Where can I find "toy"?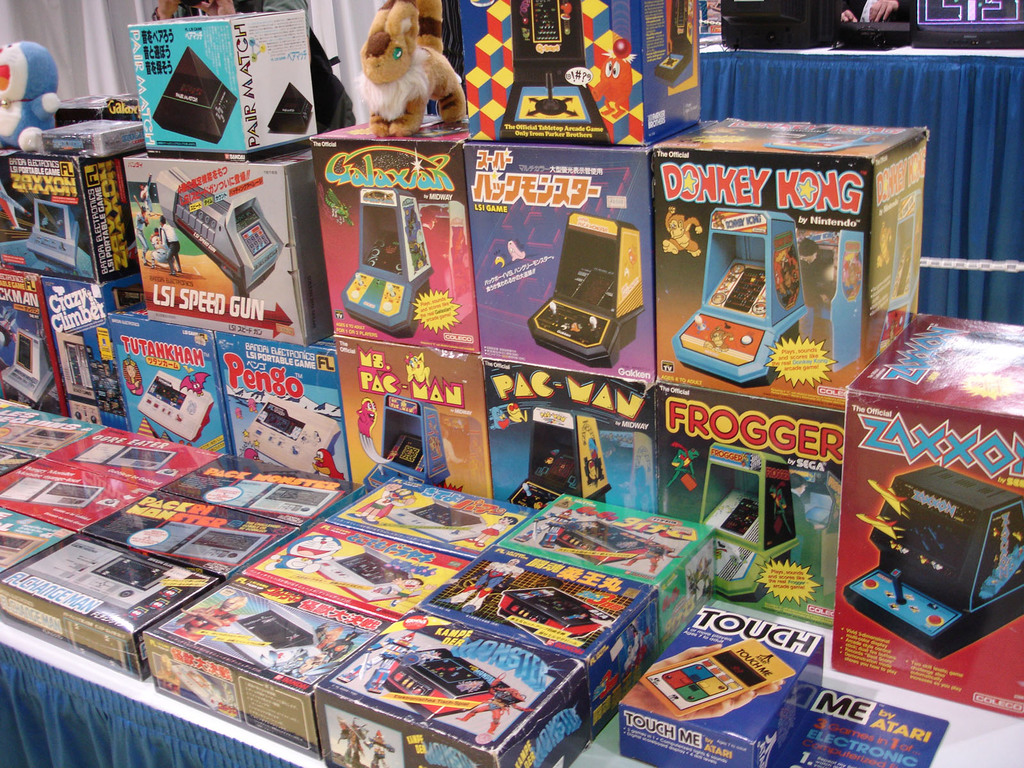
You can find it at bbox=(698, 443, 796, 603).
